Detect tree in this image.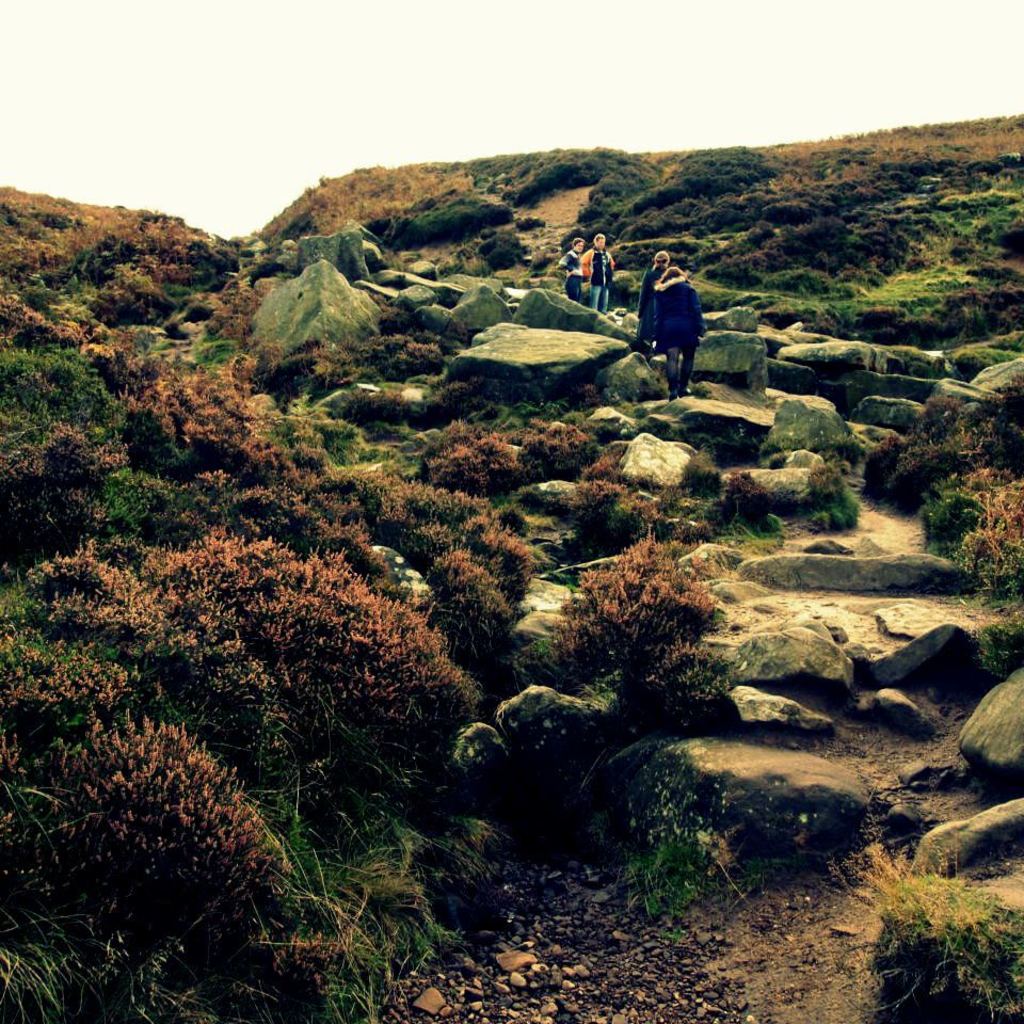
Detection: [x1=678, y1=445, x2=722, y2=487].
